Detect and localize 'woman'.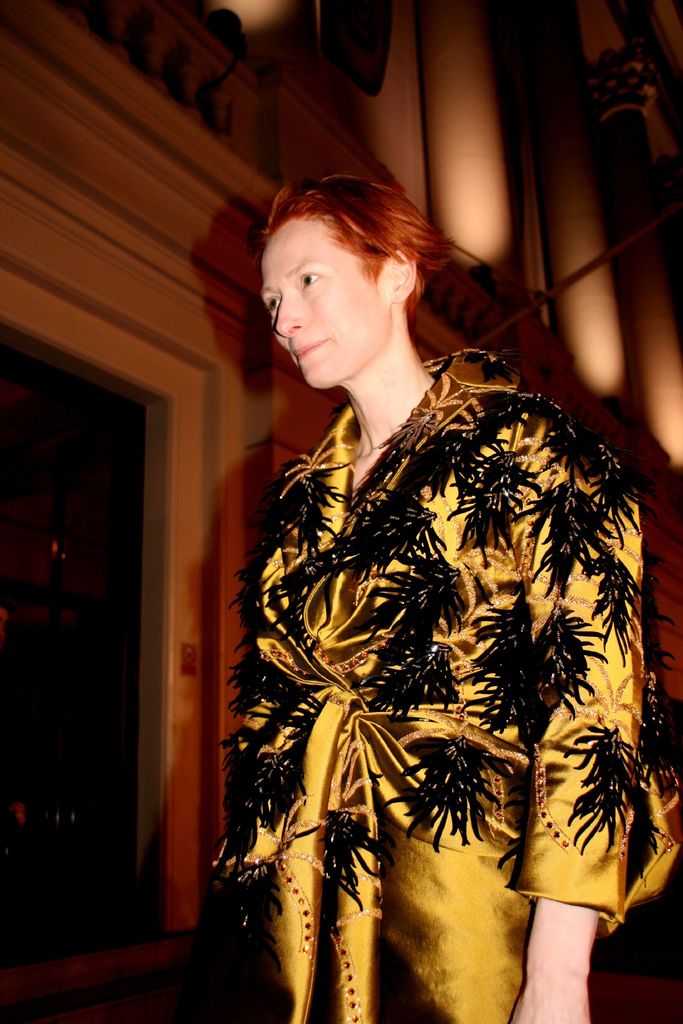
Localized at (190, 140, 600, 989).
